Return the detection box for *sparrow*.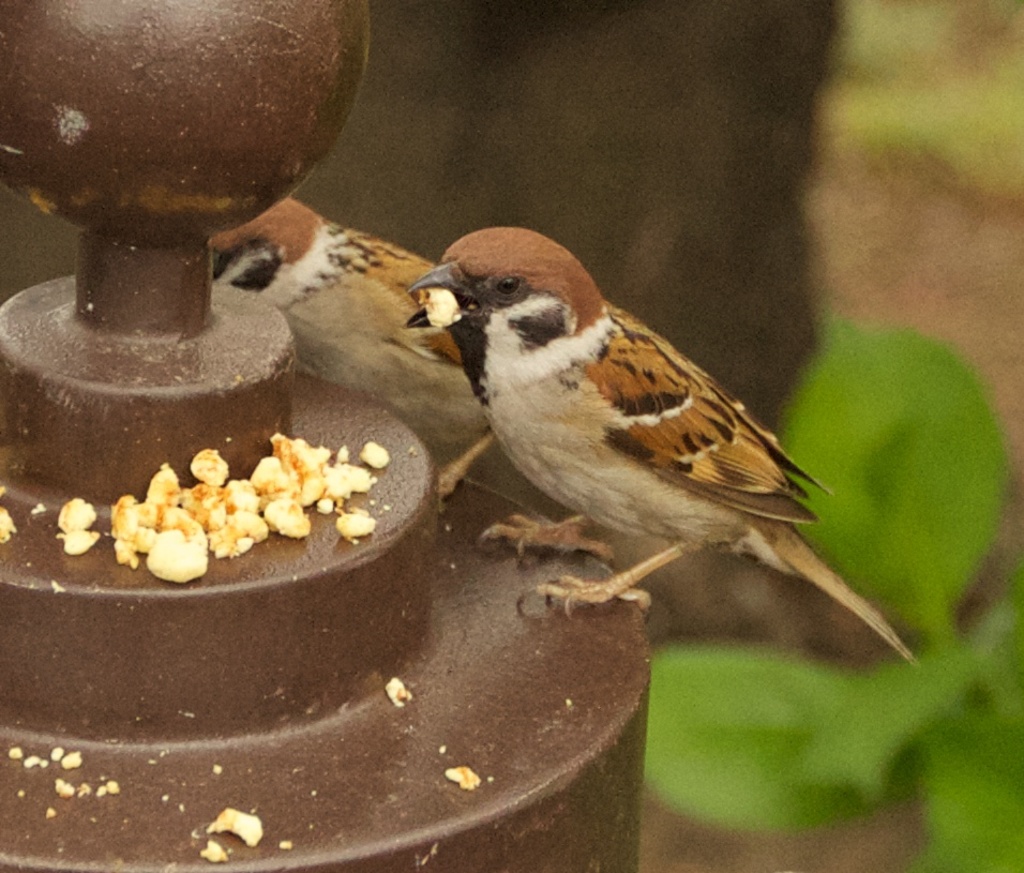
bbox=(211, 195, 495, 493).
